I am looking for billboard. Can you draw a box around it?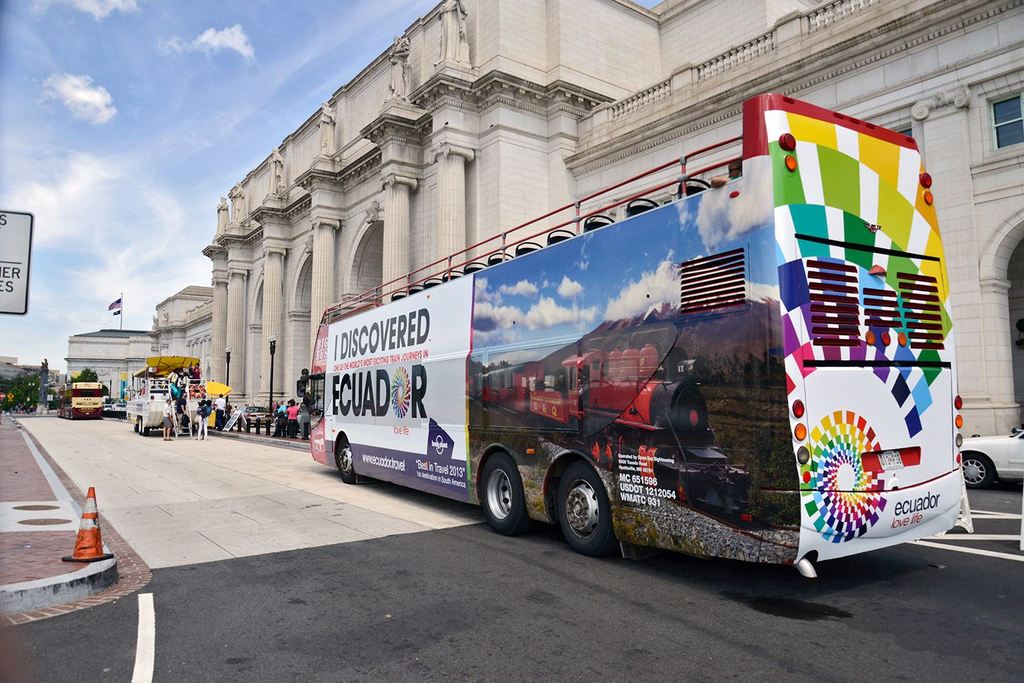
Sure, the bounding box is region(0, 209, 33, 308).
